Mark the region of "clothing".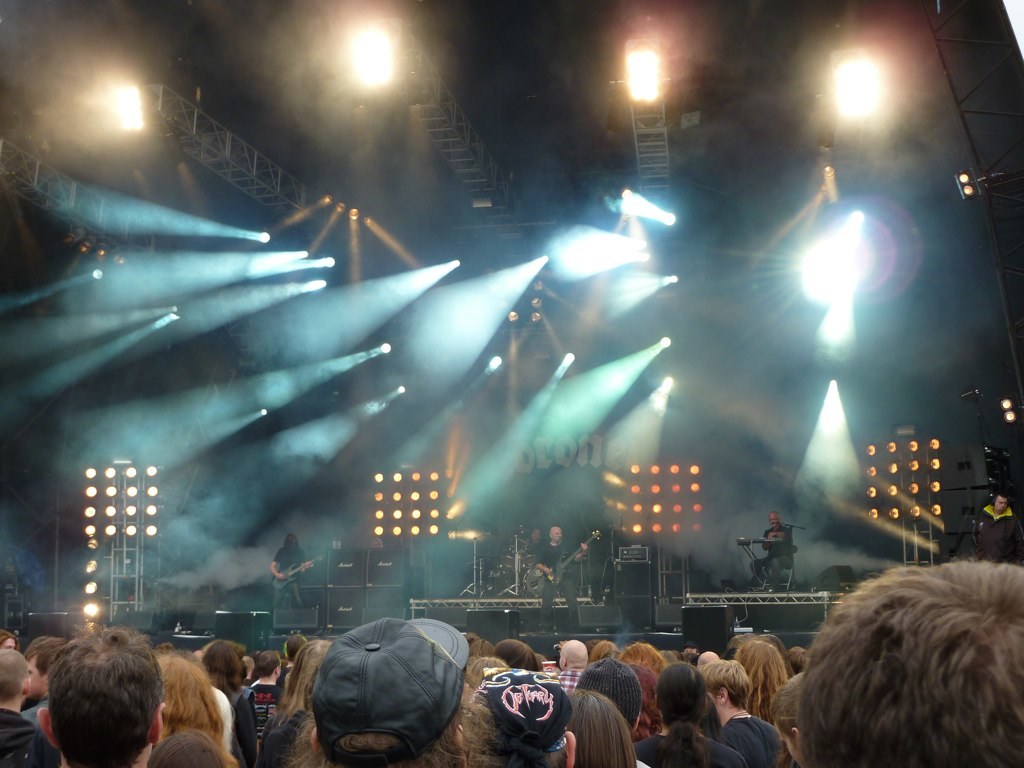
Region: l=756, t=519, r=795, b=586.
